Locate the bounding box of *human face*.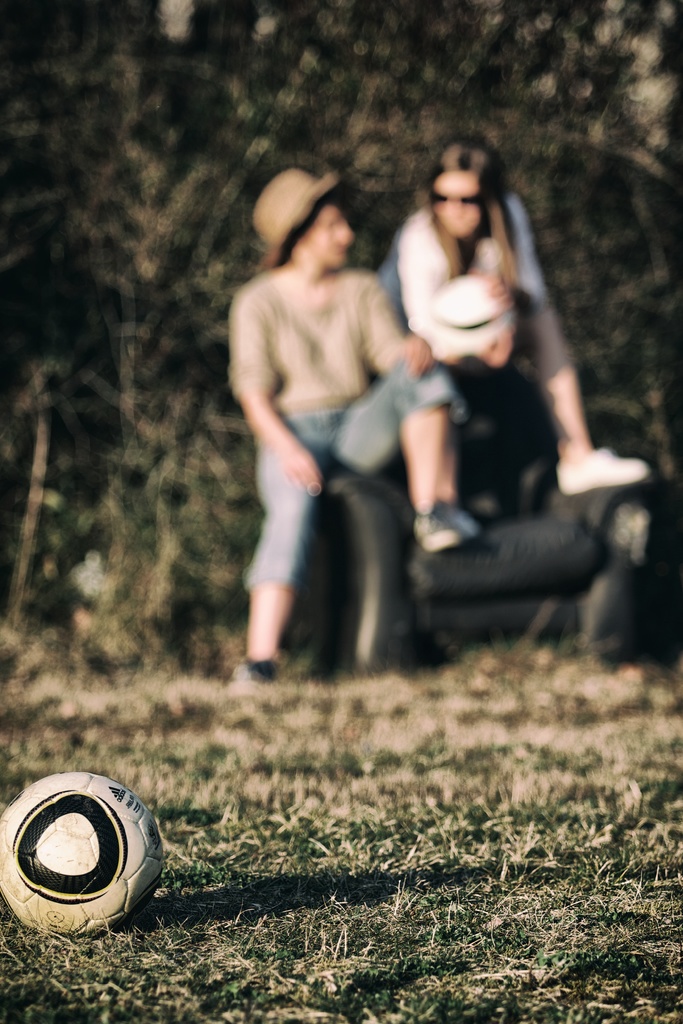
Bounding box: region(309, 204, 352, 264).
